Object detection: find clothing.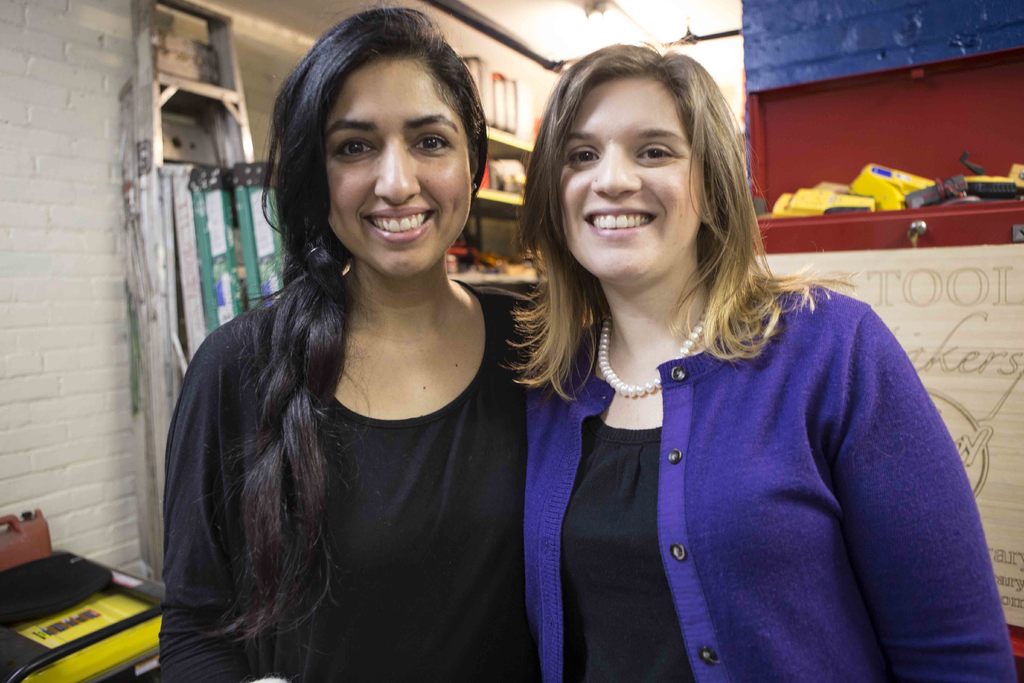
BBox(485, 268, 979, 664).
